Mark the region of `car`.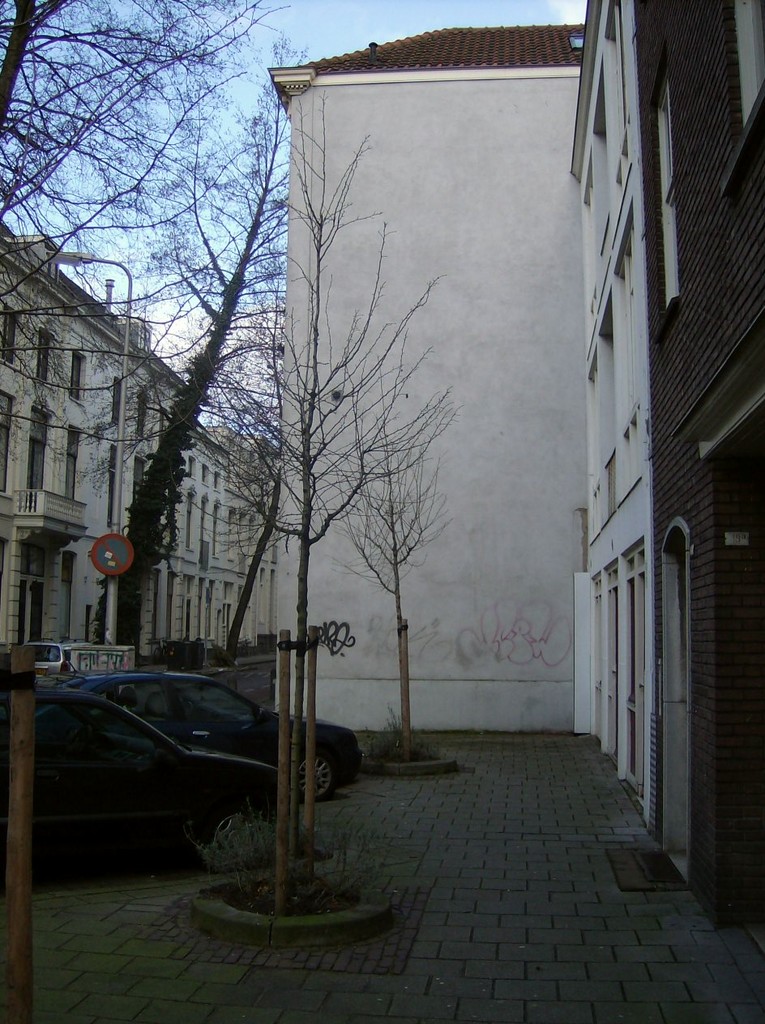
Region: region(72, 667, 363, 803).
